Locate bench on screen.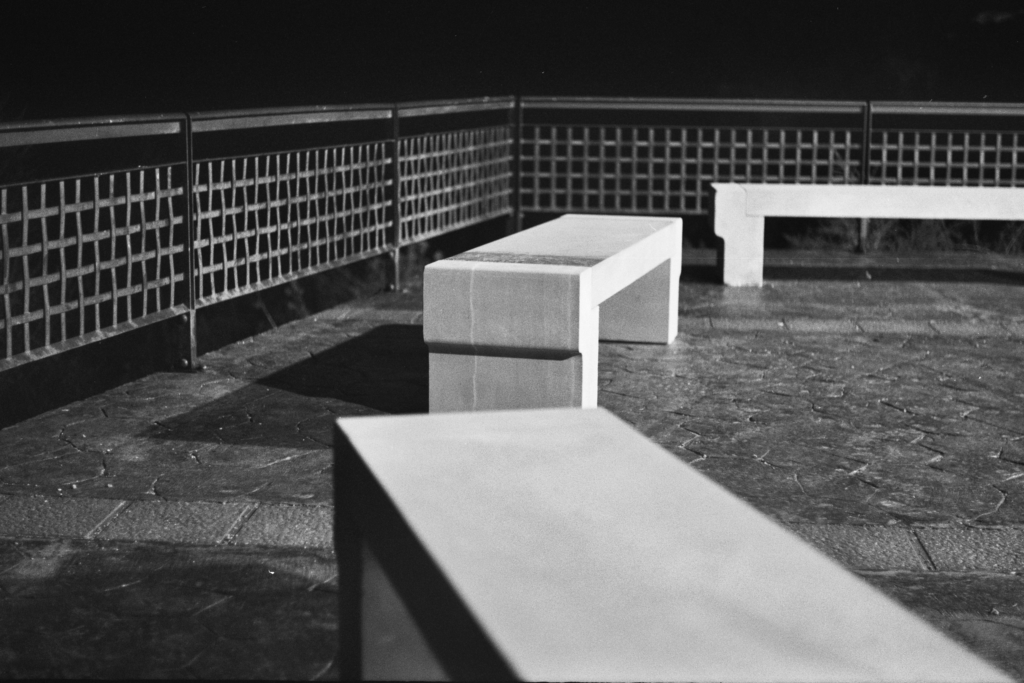
On screen at Rect(329, 399, 1023, 682).
